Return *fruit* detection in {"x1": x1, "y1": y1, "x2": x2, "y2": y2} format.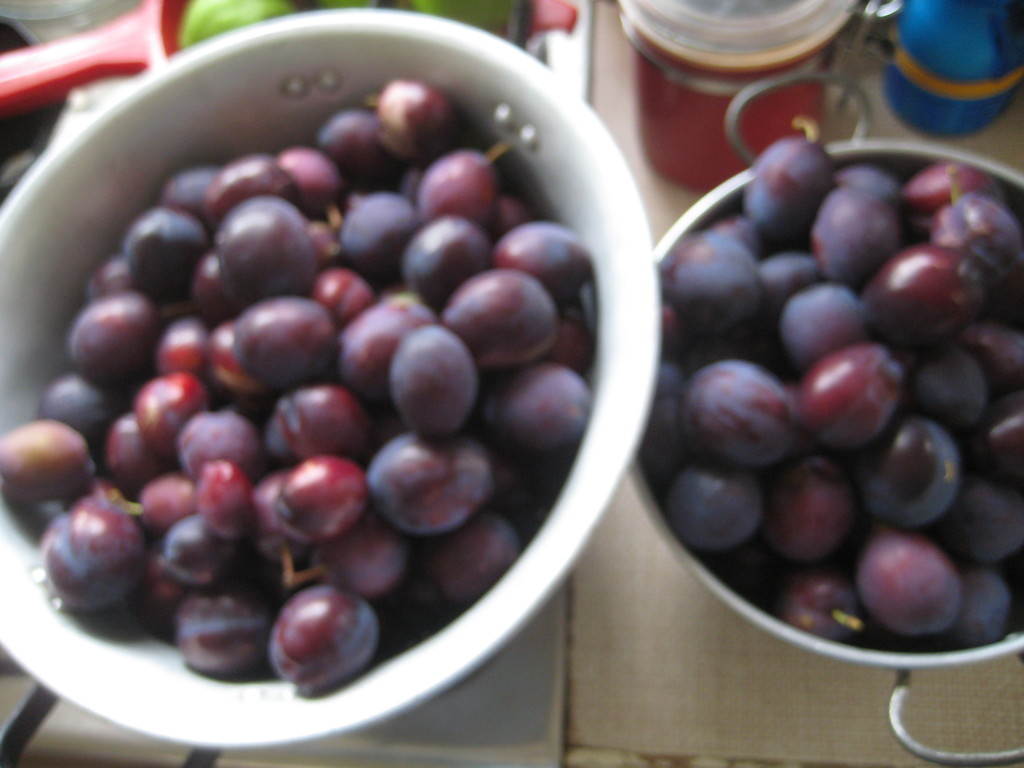
{"x1": 387, "y1": 328, "x2": 474, "y2": 434}.
